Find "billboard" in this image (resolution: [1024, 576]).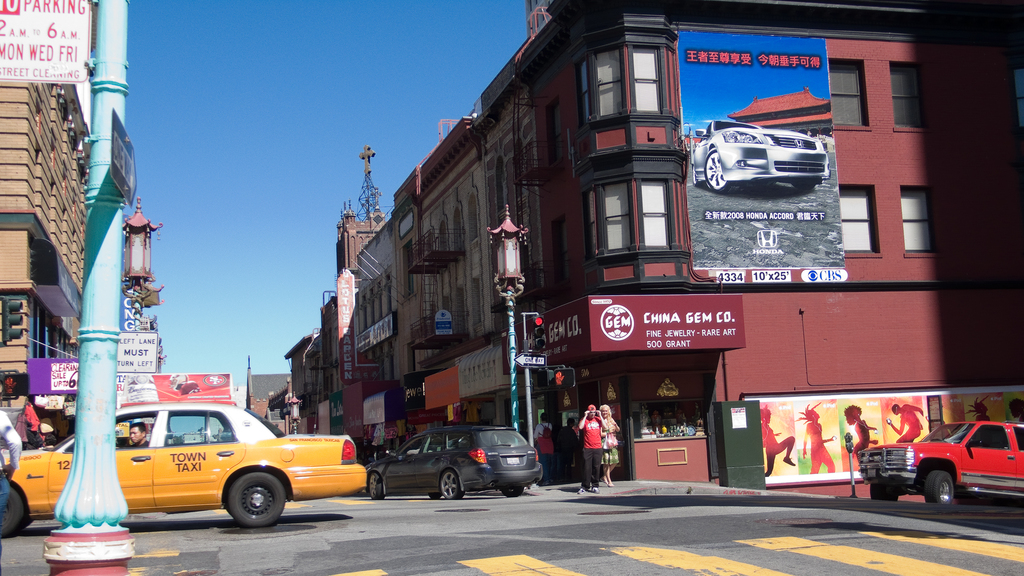
116, 374, 227, 411.
